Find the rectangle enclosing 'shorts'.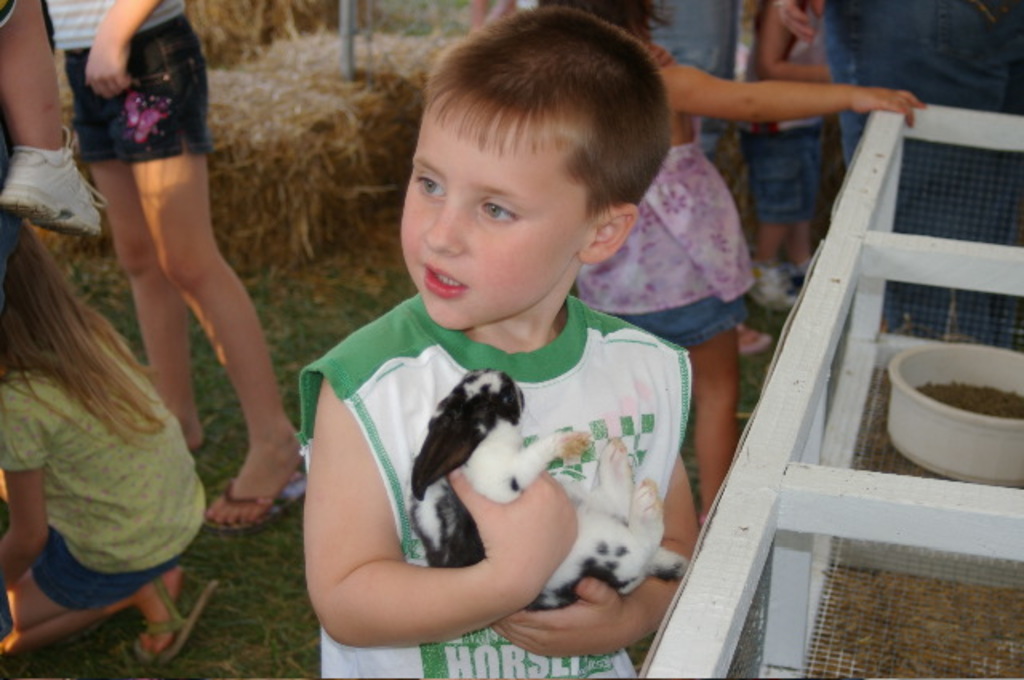
box(613, 296, 750, 347).
